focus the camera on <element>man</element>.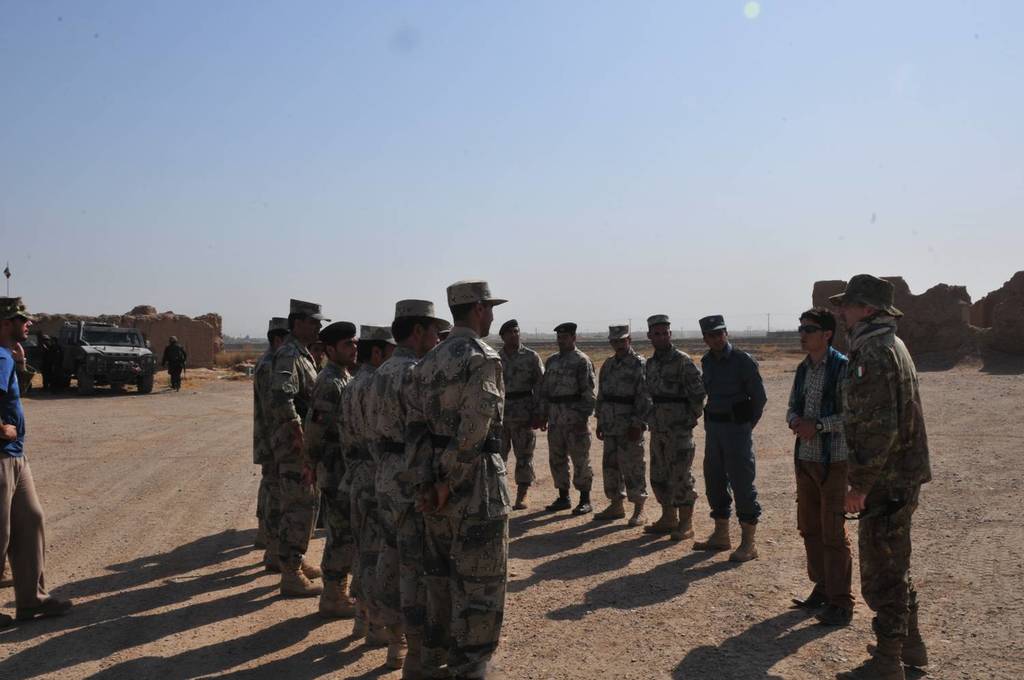
Focus region: <region>332, 322, 399, 651</region>.
